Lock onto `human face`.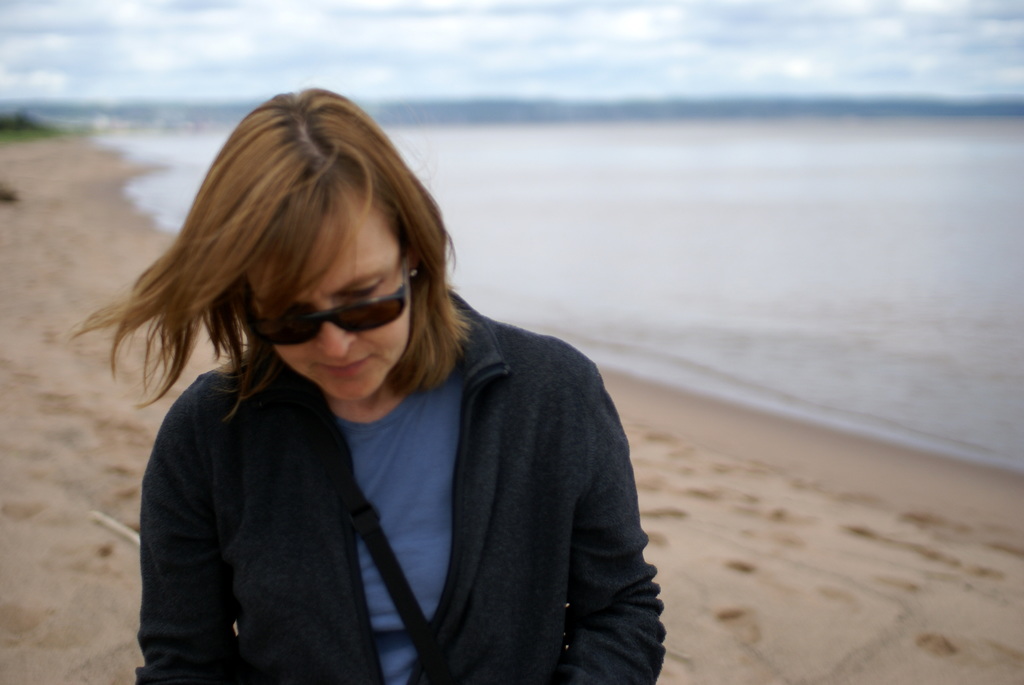
Locked: 250/184/412/405.
